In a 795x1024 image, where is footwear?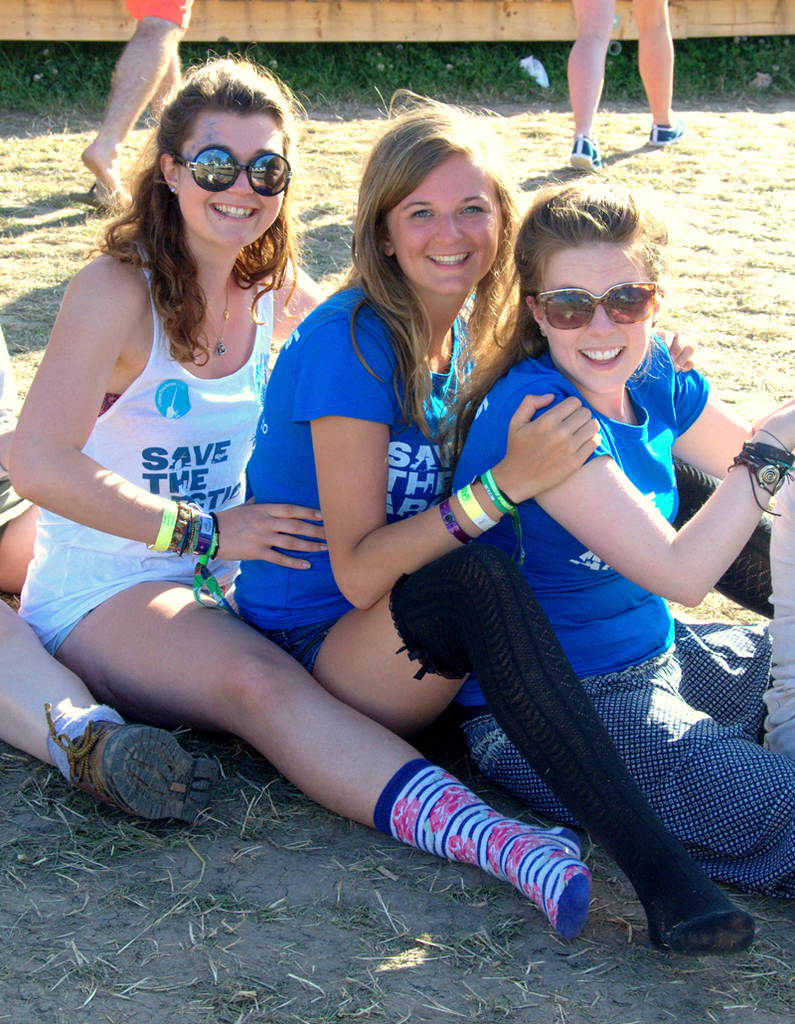
bbox=[377, 746, 591, 939].
